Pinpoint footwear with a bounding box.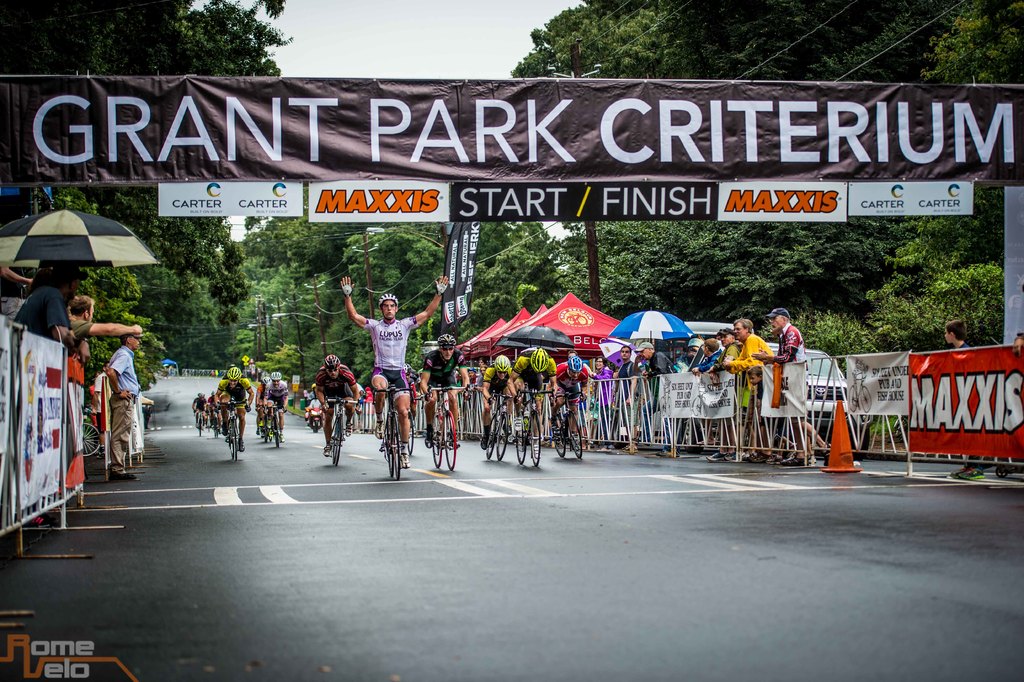
l=19, t=505, r=49, b=524.
